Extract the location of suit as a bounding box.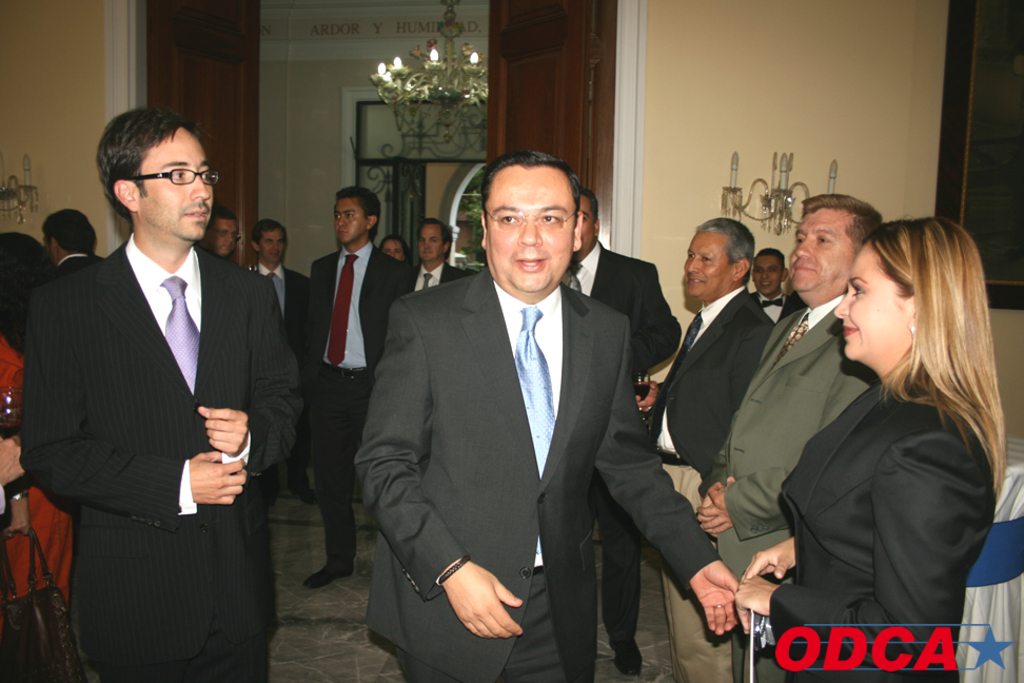
[414, 260, 465, 288].
